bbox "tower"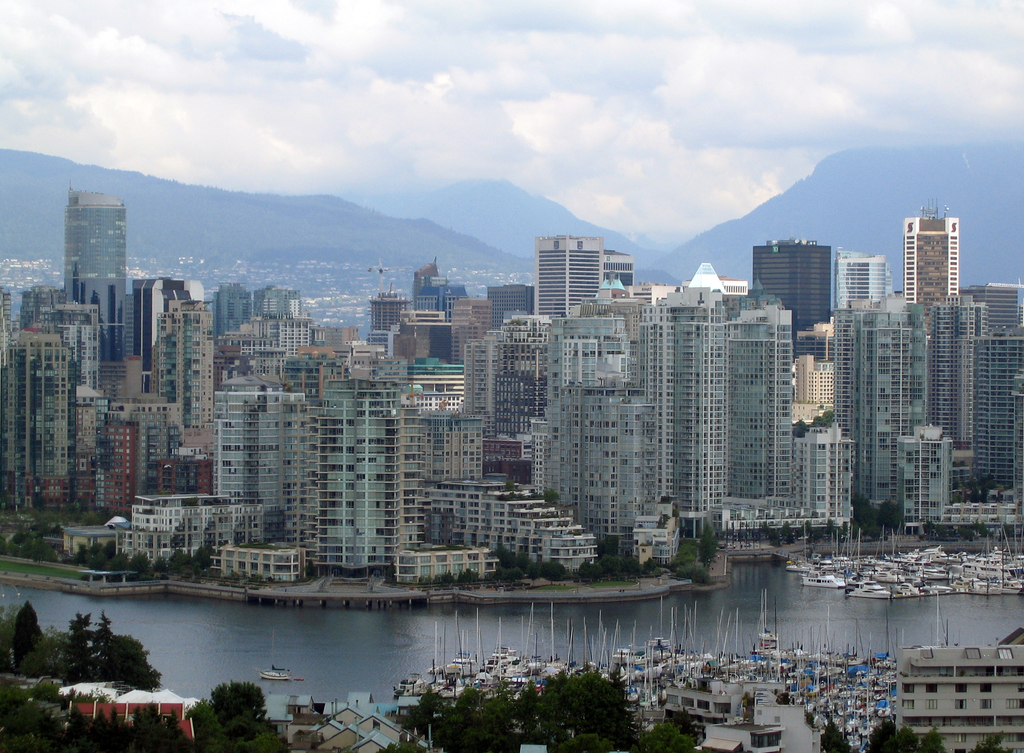
(489,305,551,437)
